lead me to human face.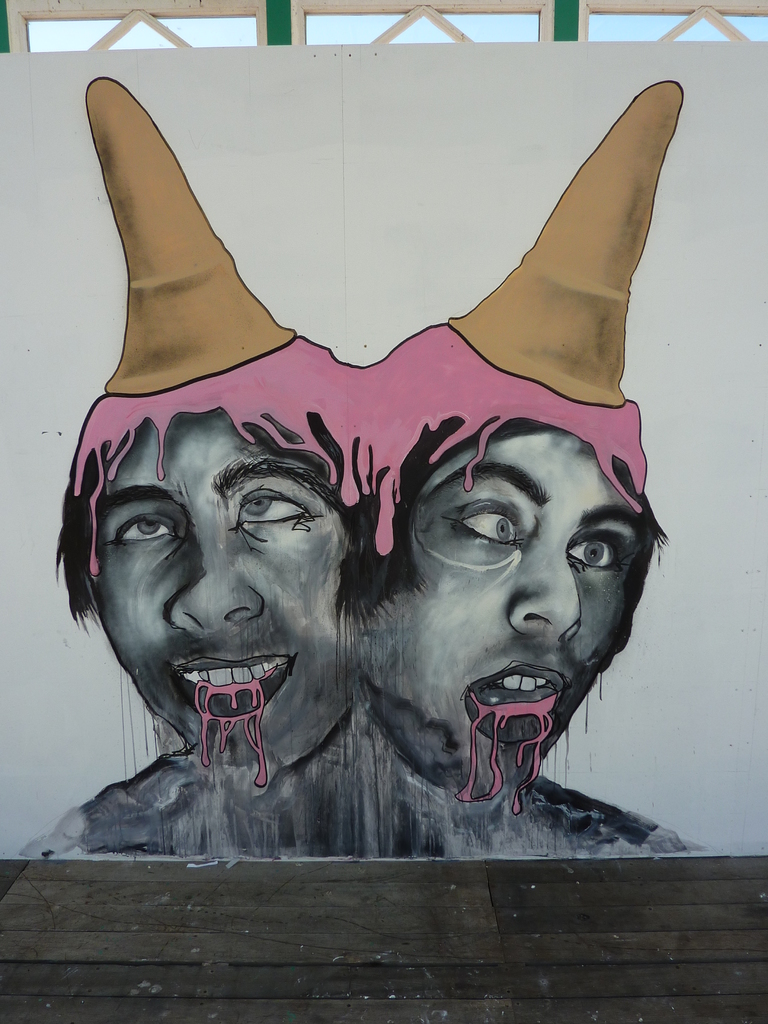
Lead to [93, 414, 350, 785].
